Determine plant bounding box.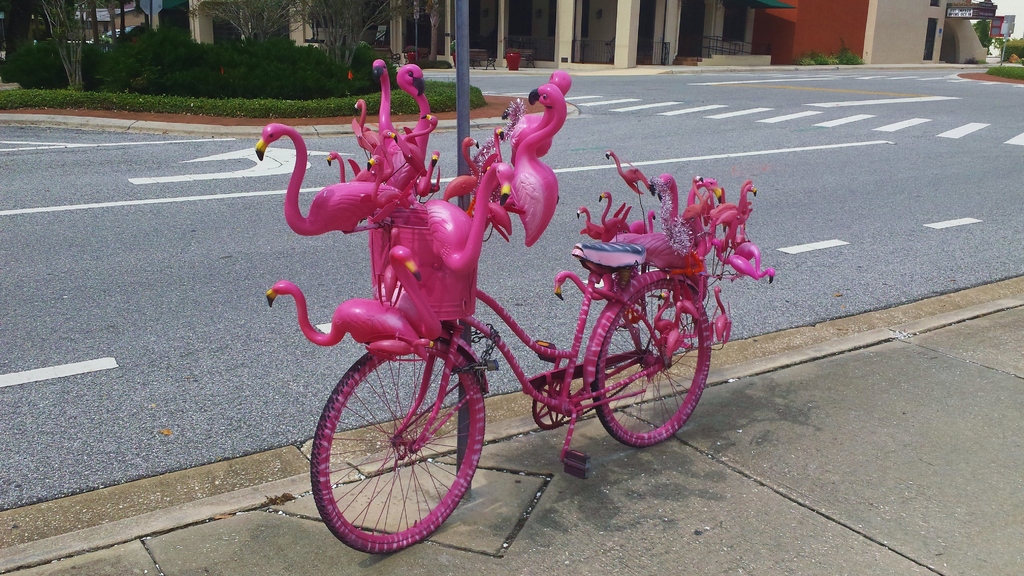
Determined: (left=982, top=67, right=1023, bottom=88).
